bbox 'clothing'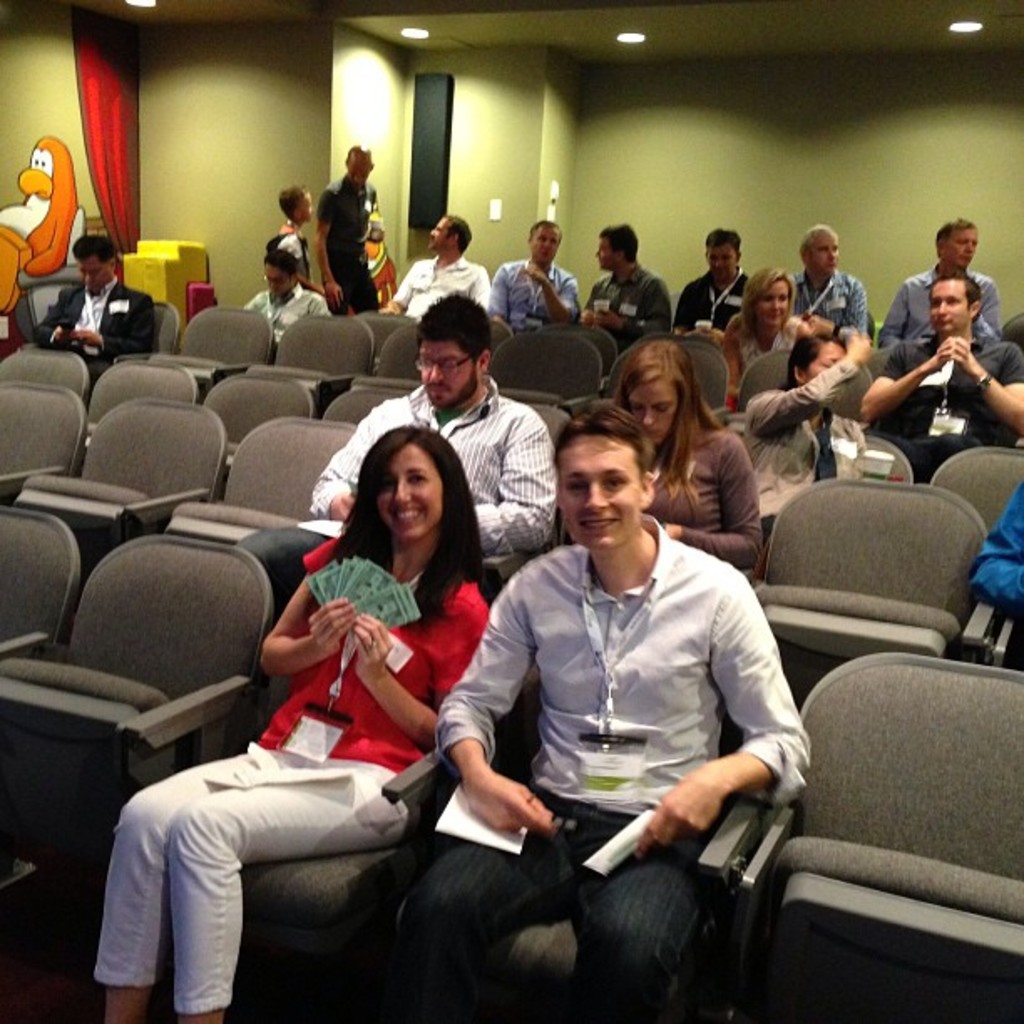
bbox=(740, 318, 791, 378)
